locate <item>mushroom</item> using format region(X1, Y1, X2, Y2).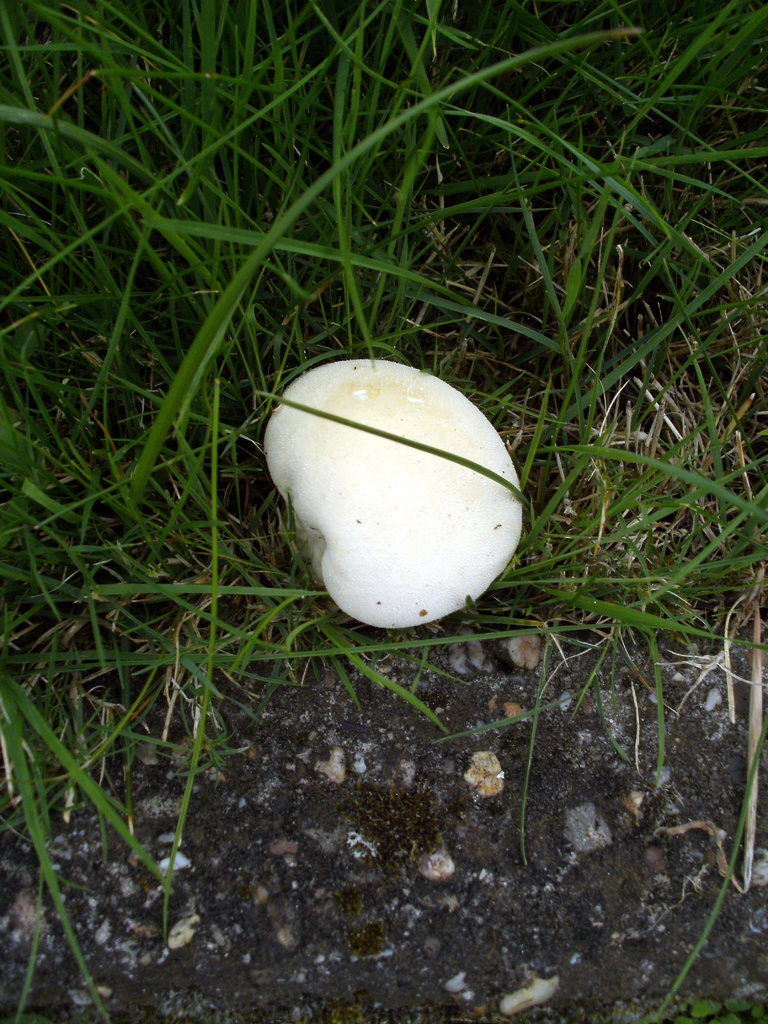
region(261, 357, 527, 630).
